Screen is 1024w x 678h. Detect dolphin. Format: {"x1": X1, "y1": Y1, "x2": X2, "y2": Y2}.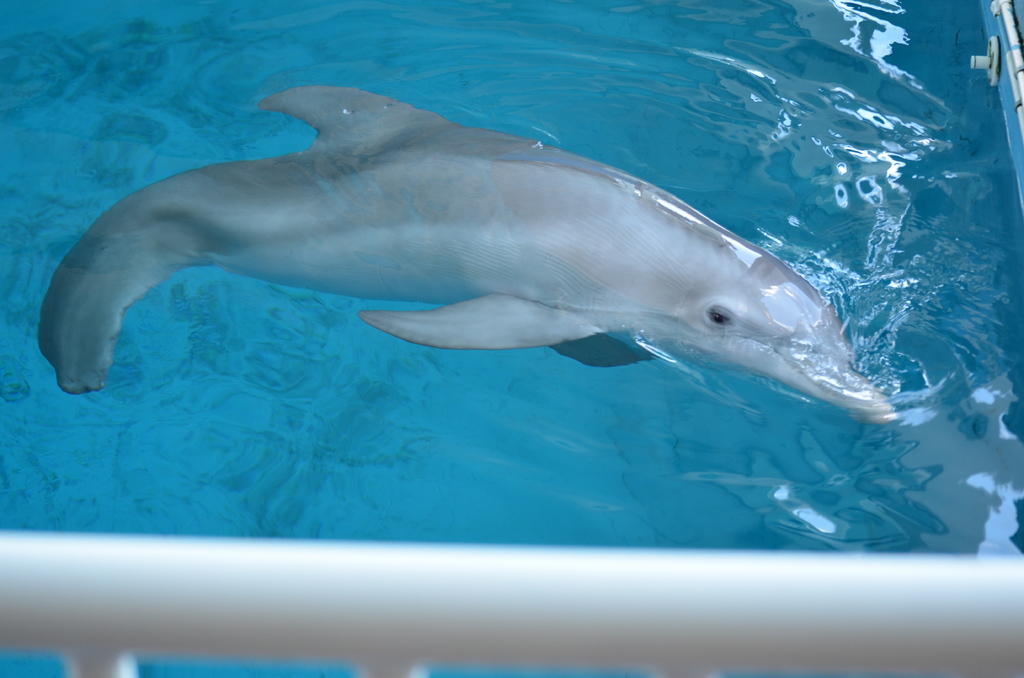
{"x1": 32, "y1": 83, "x2": 893, "y2": 425}.
